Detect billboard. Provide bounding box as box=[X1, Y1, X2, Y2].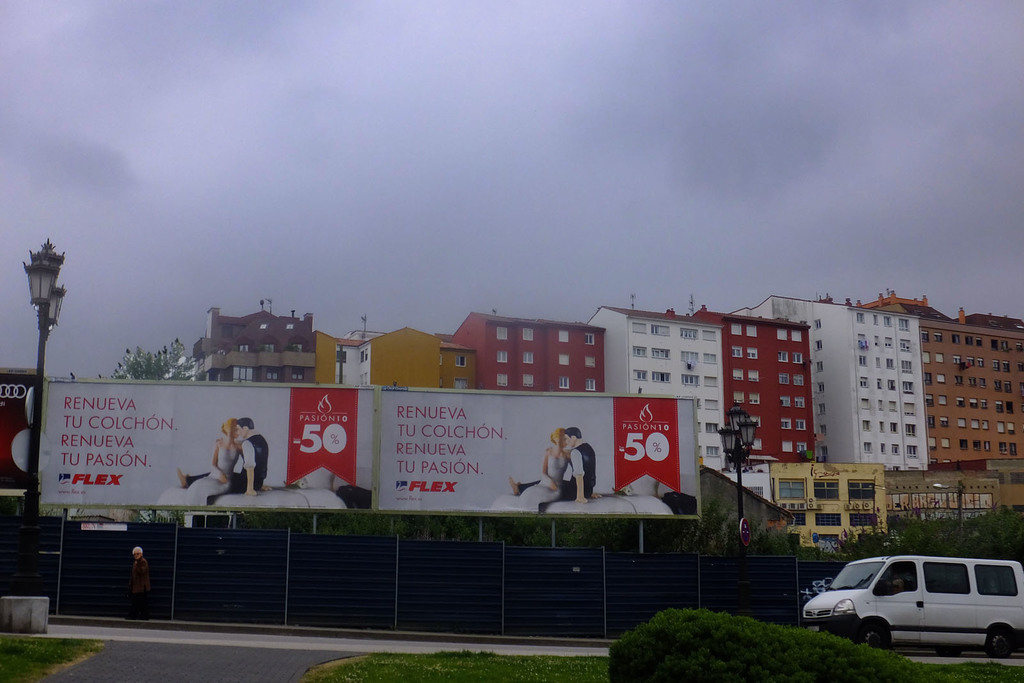
box=[87, 362, 699, 558].
